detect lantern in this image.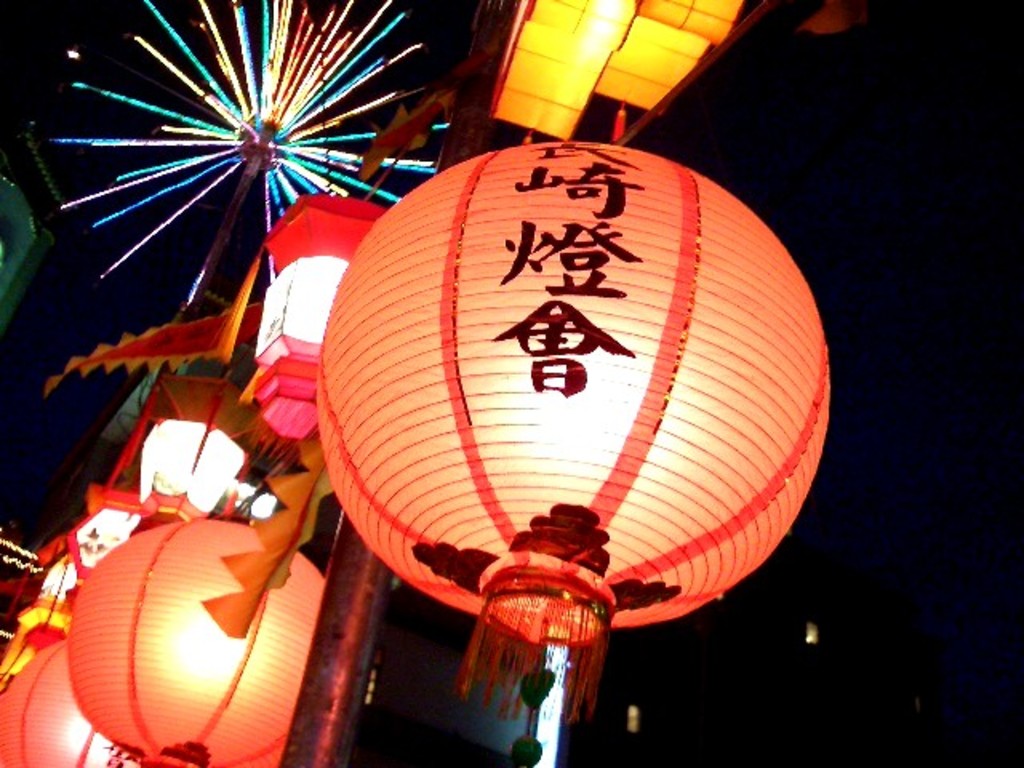
Detection: bbox(66, 509, 325, 766).
